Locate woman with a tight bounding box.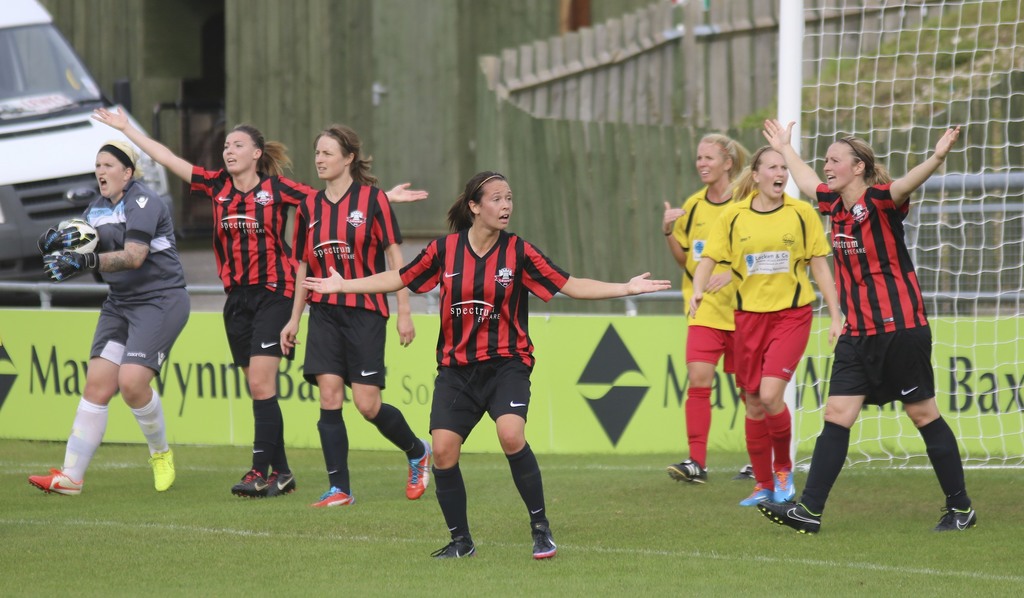
box(684, 143, 845, 508).
